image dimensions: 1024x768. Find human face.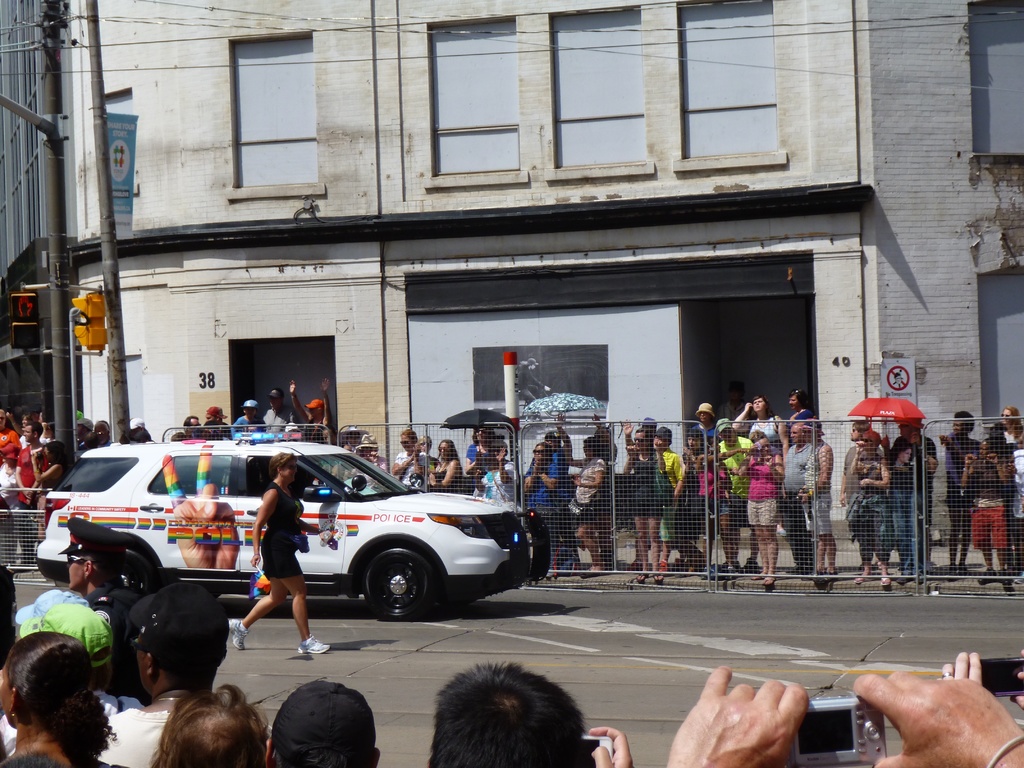
Rect(287, 470, 291, 472).
